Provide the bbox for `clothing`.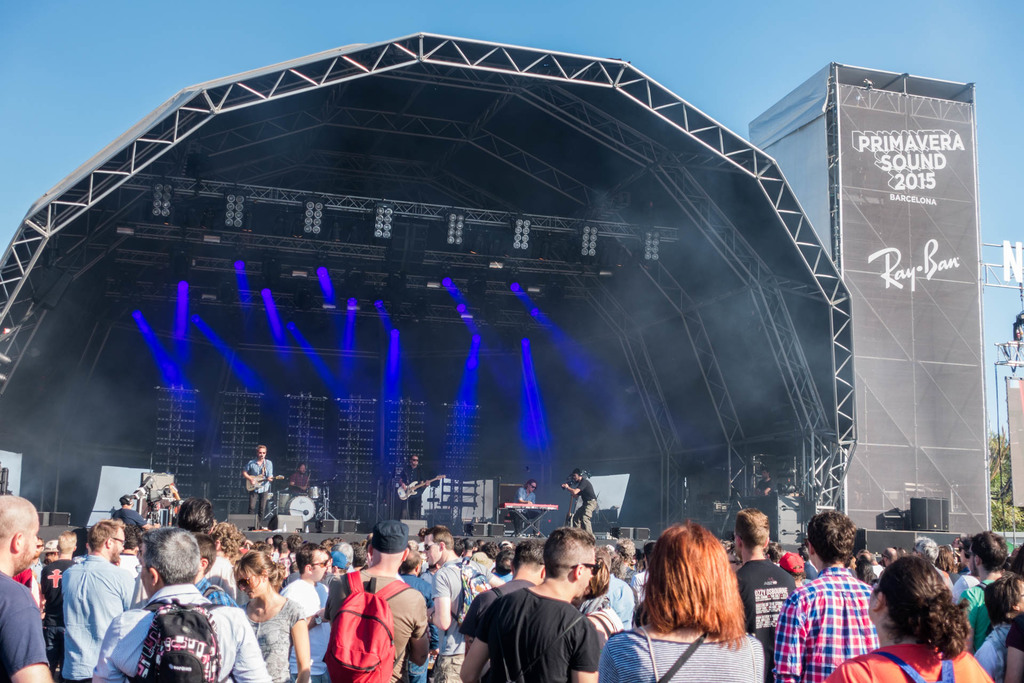
bbox=[824, 642, 997, 682].
